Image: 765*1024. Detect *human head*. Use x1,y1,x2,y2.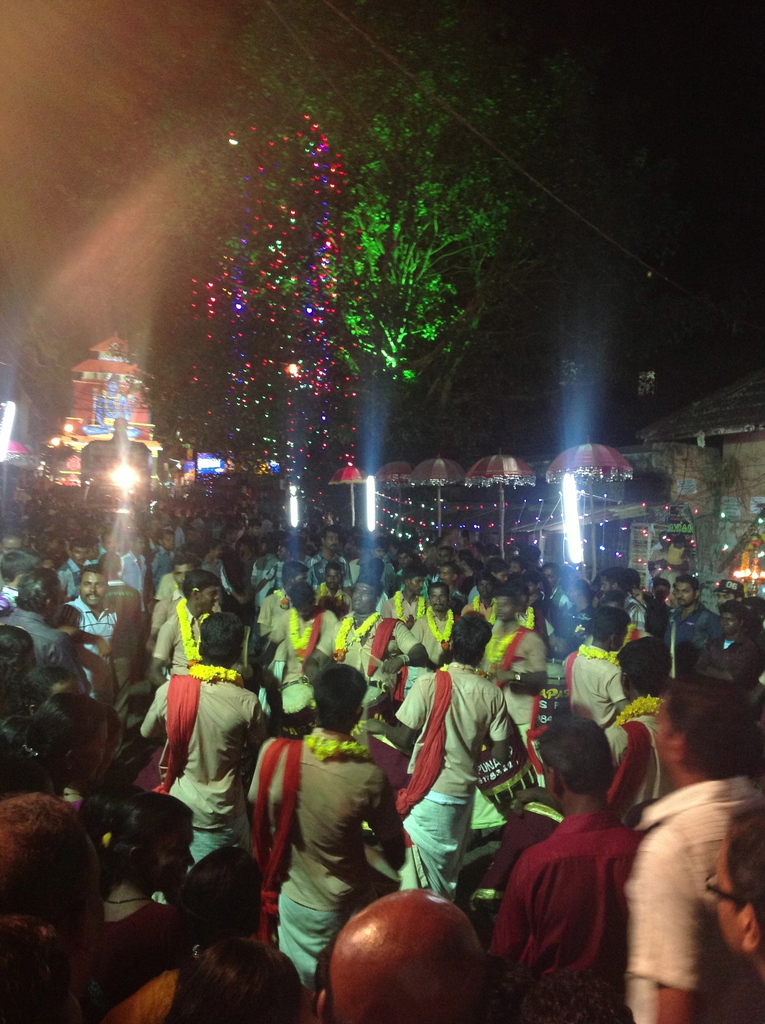
720,603,746,634.
